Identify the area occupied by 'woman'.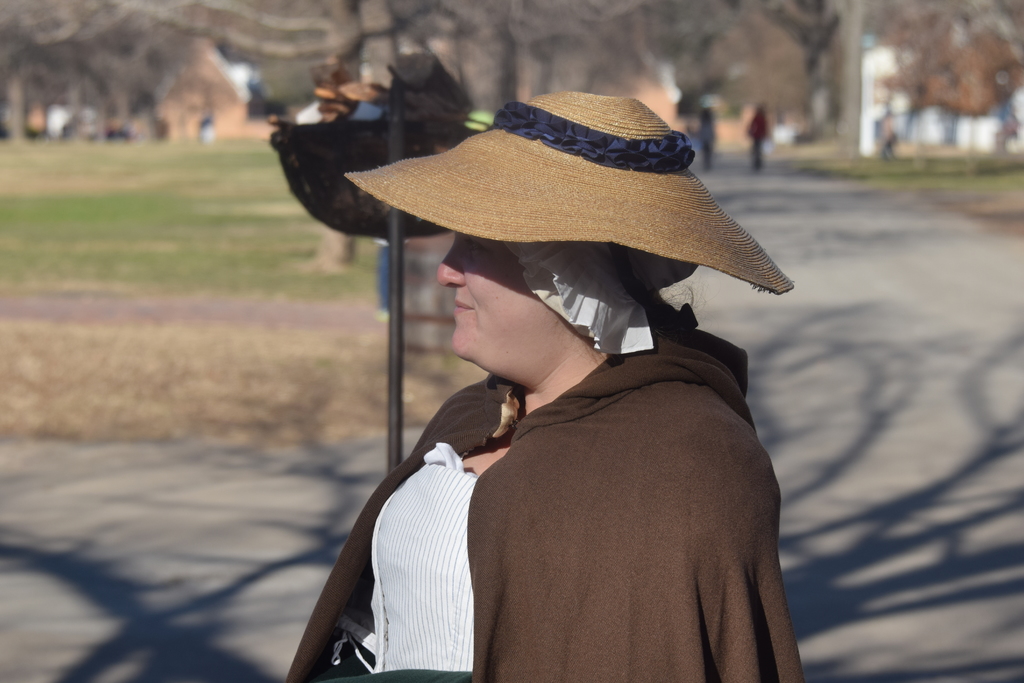
Area: box(263, 97, 829, 682).
